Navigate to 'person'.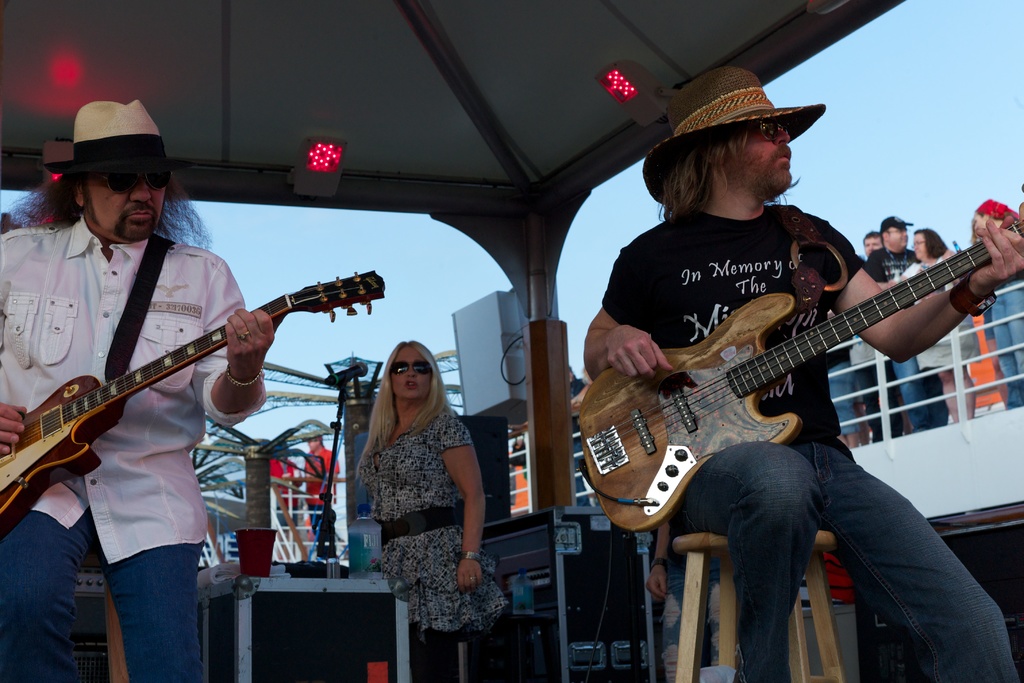
Navigation target: [583, 67, 1023, 682].
